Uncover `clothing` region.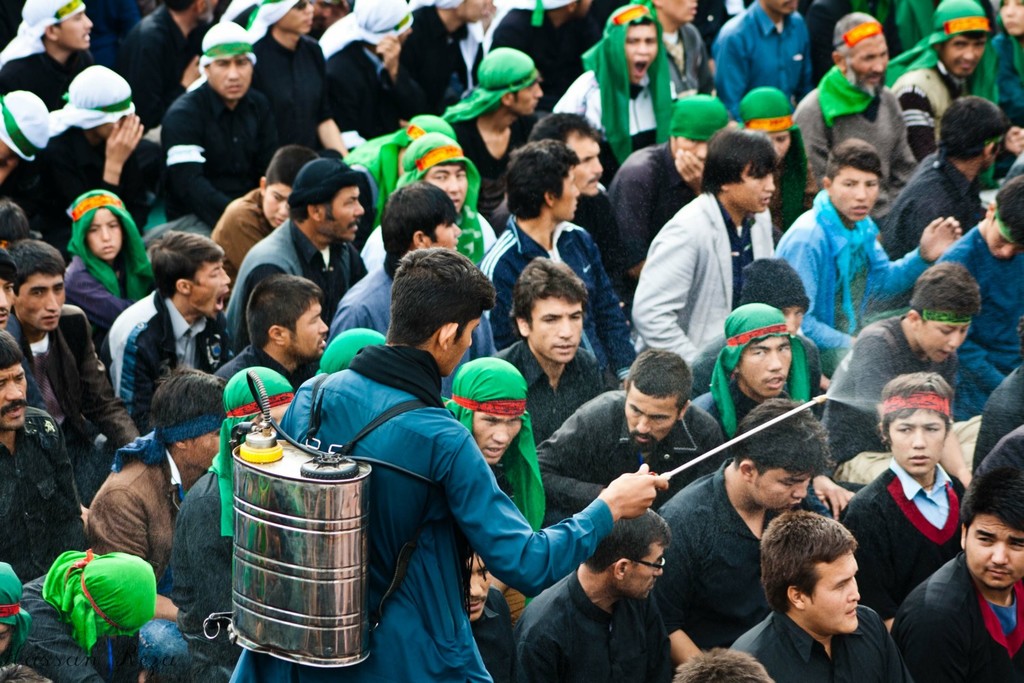
Uncovered: pyautogui.locateOnScreen(61, 228, 171, 333).
